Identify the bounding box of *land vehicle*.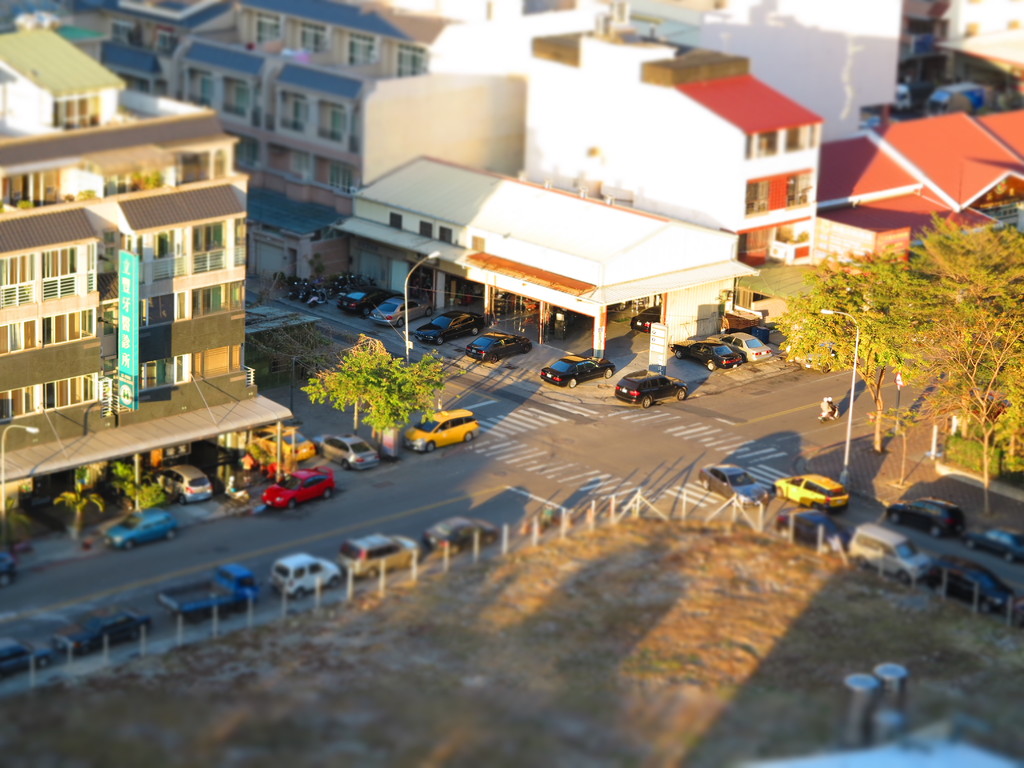
<region>707, 332, 771, 364</region>.
